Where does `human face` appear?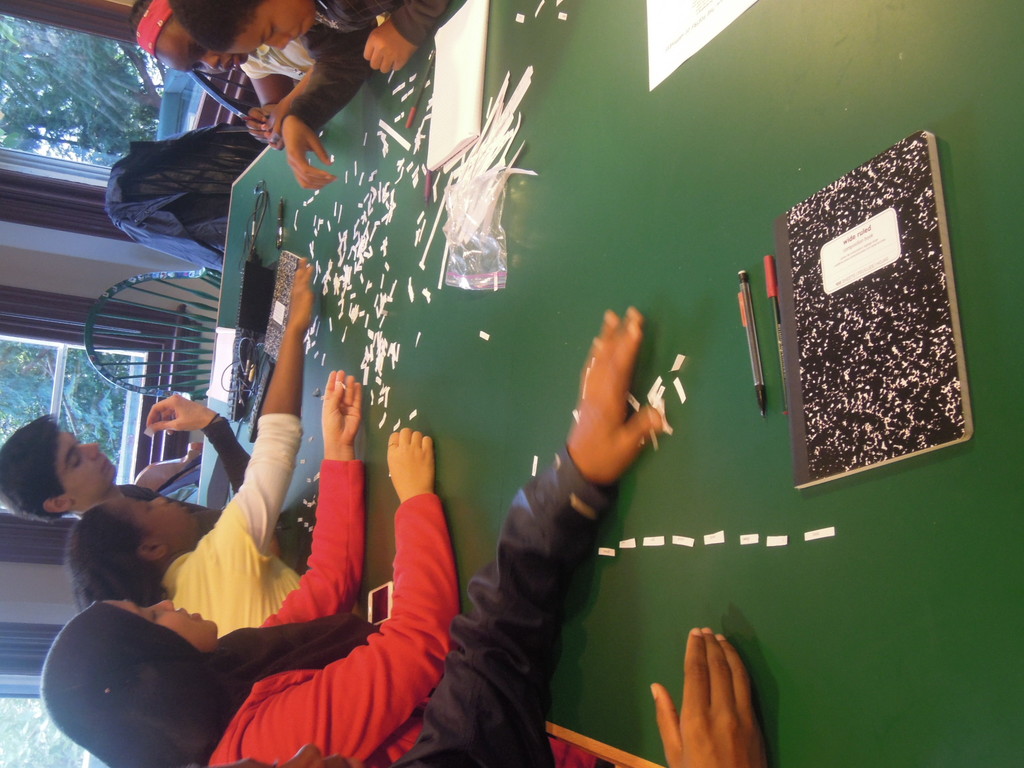
Appears at [left=156, top=17, right=245, bottom=70].
